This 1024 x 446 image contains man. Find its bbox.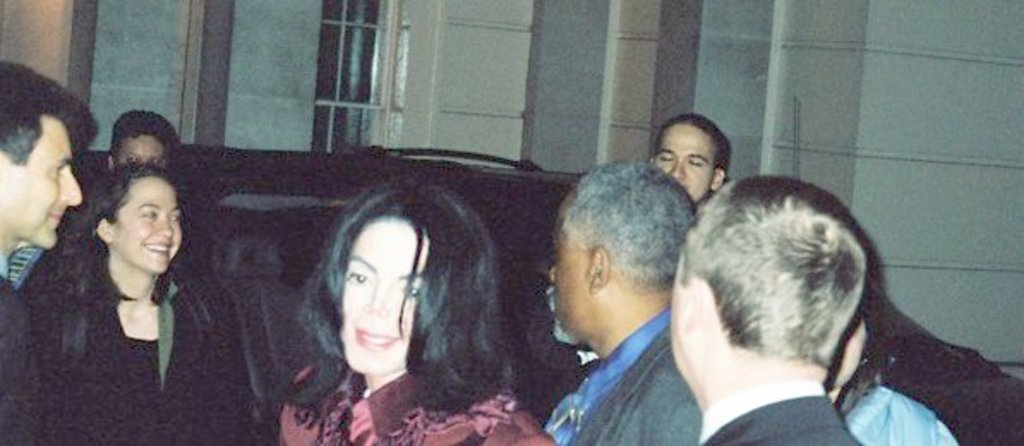
[x1=0, y1=53, x2=103, y2=444].
